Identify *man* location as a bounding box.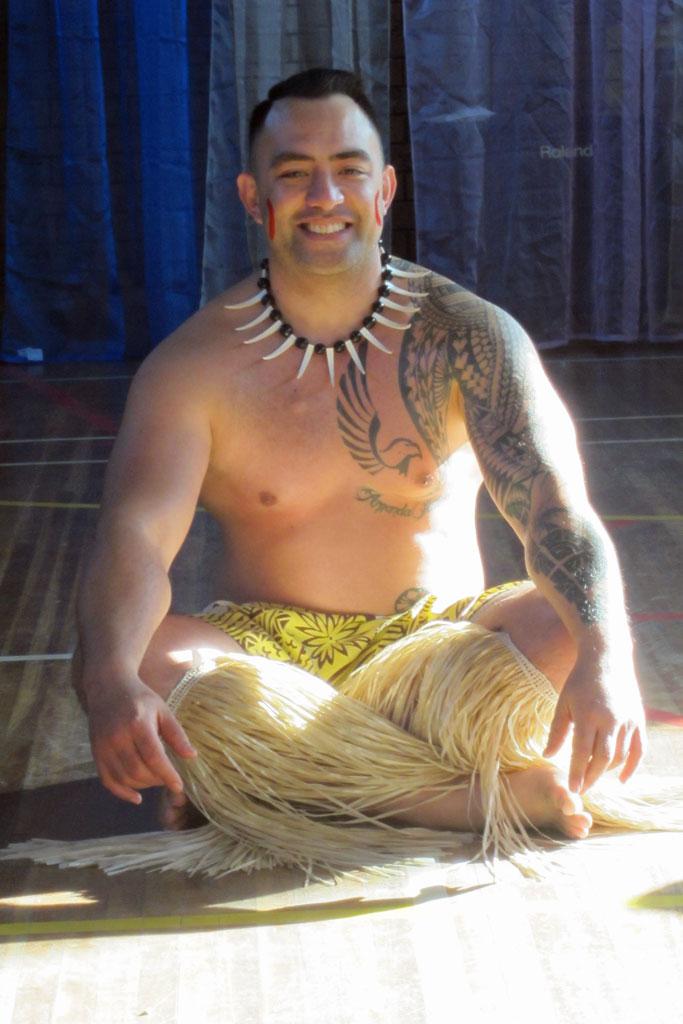
box=[61, 96, 632, 877].
